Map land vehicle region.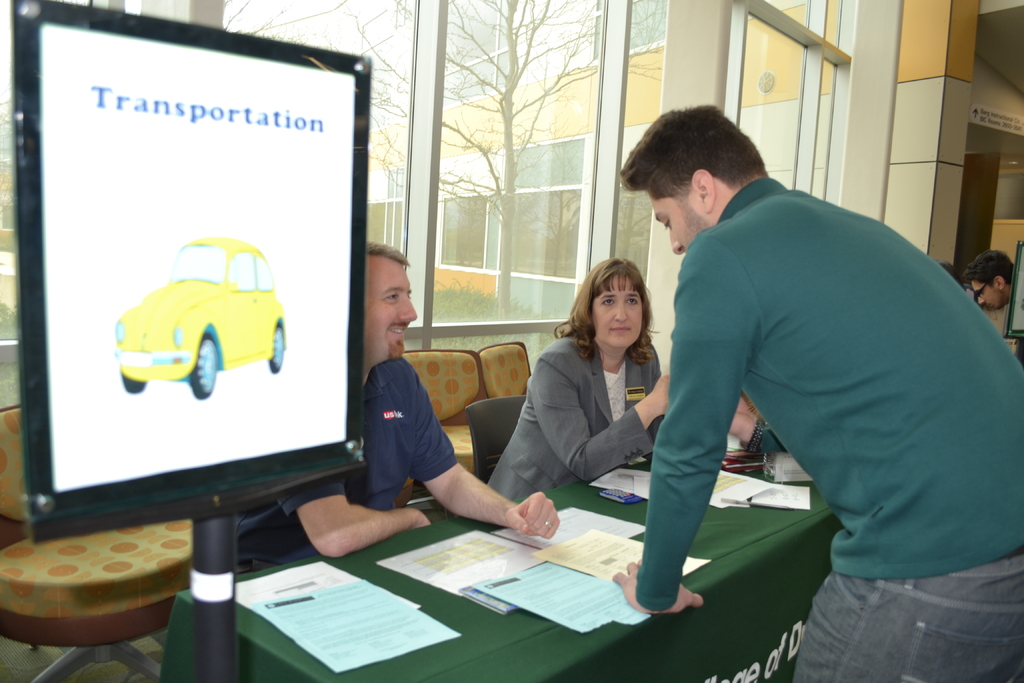
Mapped to BBox(113, 238, 292, 400).
